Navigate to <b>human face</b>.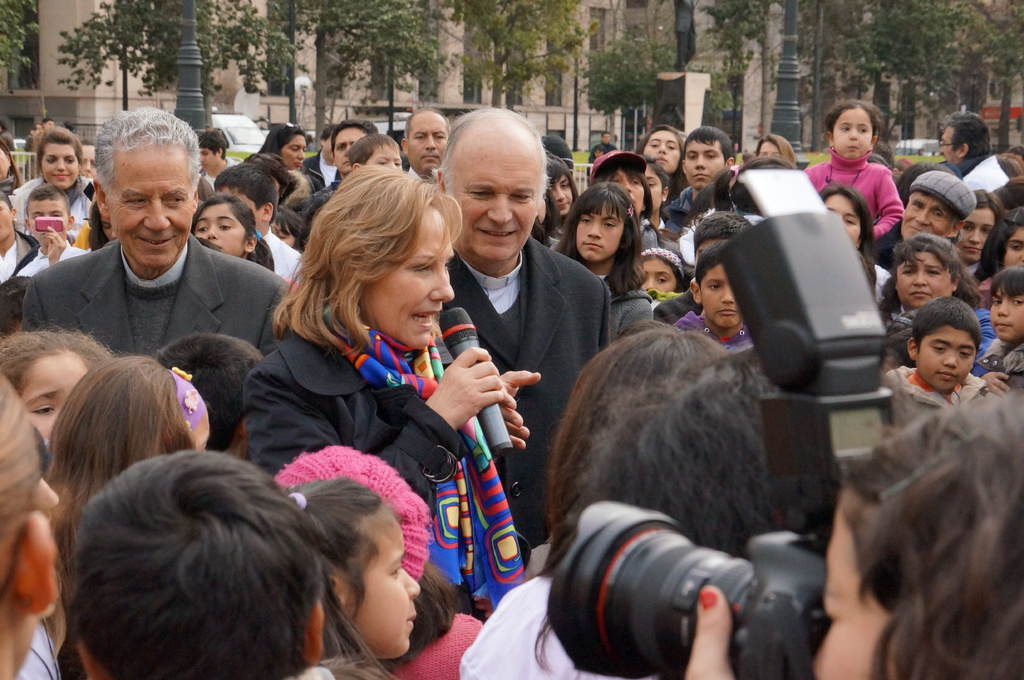
Navigation target: left=44, top=143, right=79, bottom=189.
